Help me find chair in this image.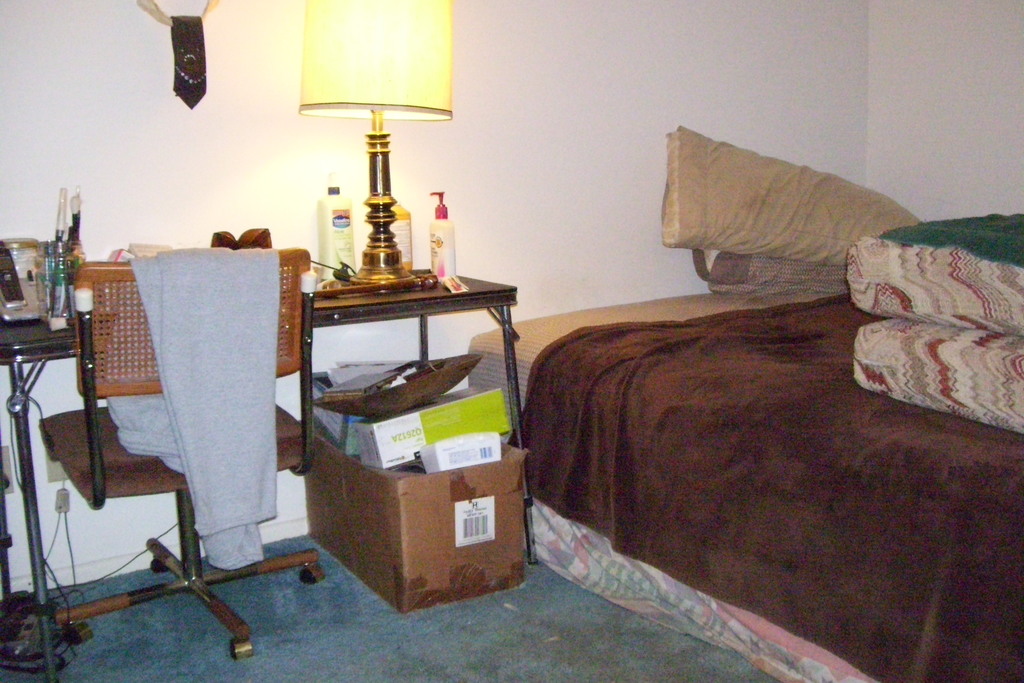
Found it: <bbox>28, 242, 303, 664</bbox>.
